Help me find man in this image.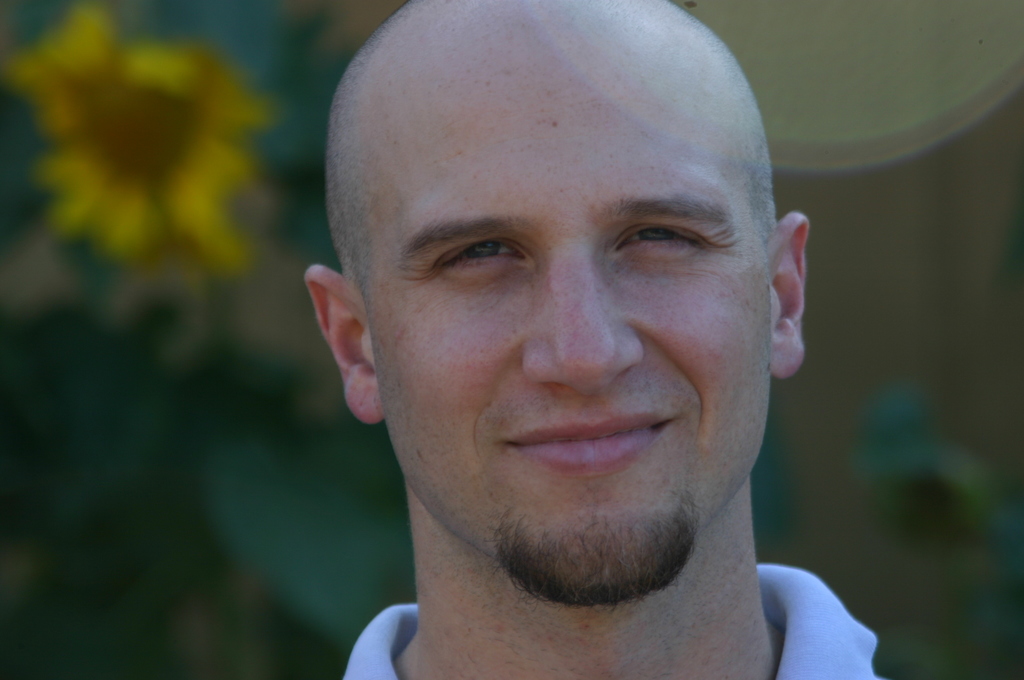
Found it: (217, 1, 934, 677).
